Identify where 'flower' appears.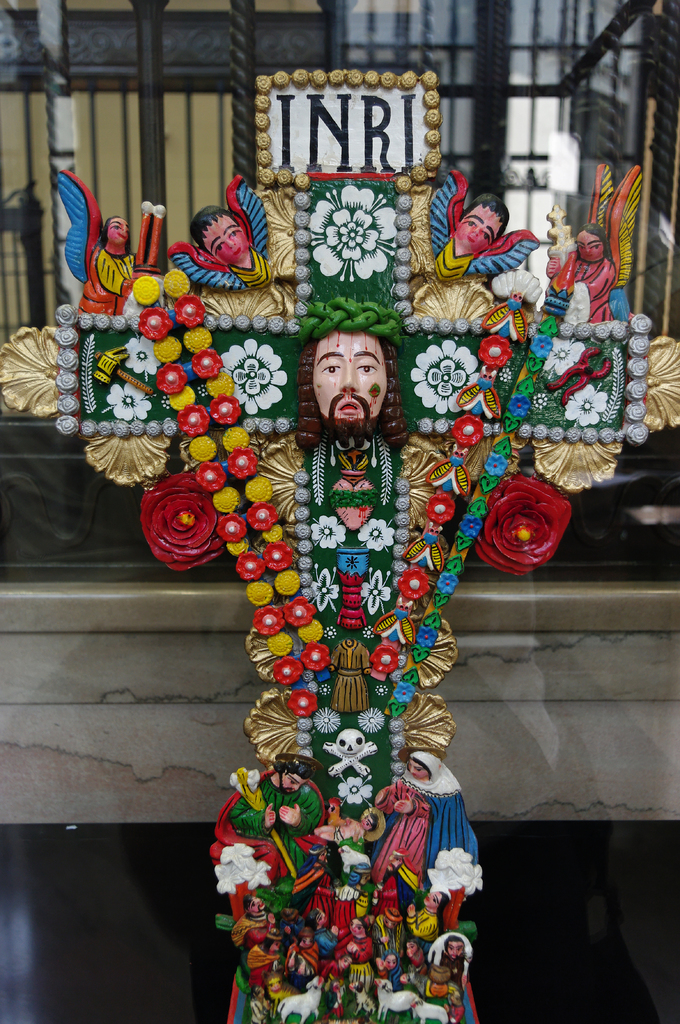
Appears at crop(143, 305, 174, 342).
